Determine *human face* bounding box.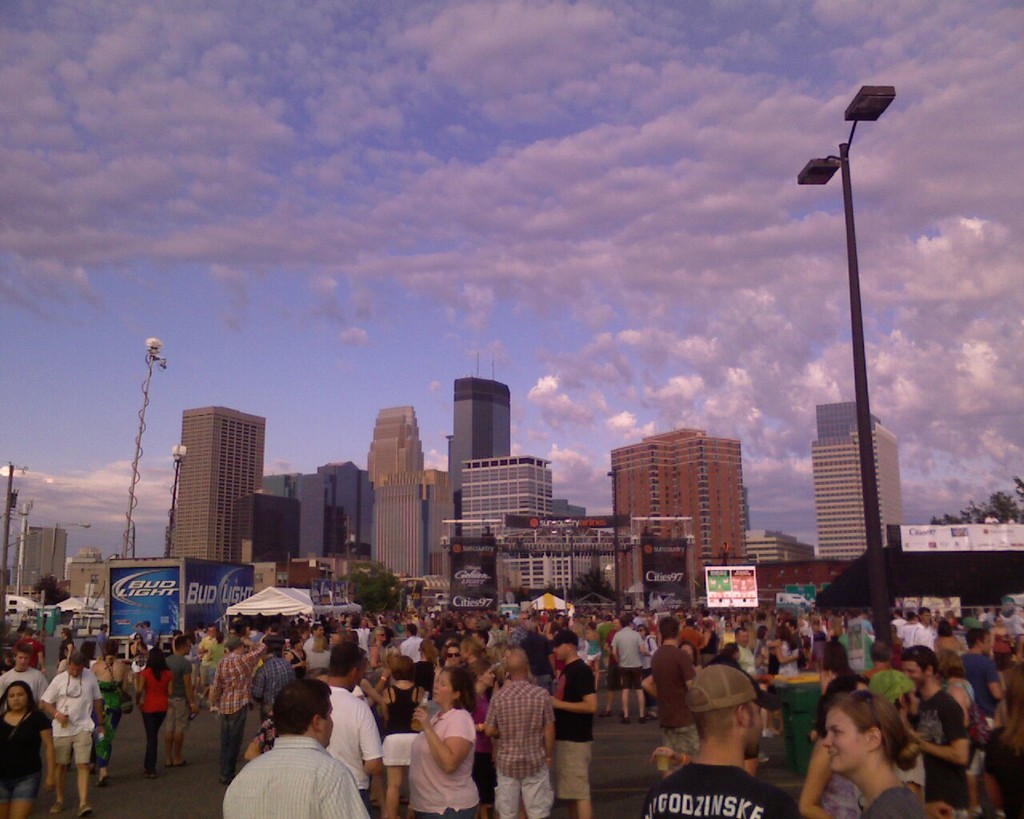
Determined: select_region(748, 708, 764, 758).
